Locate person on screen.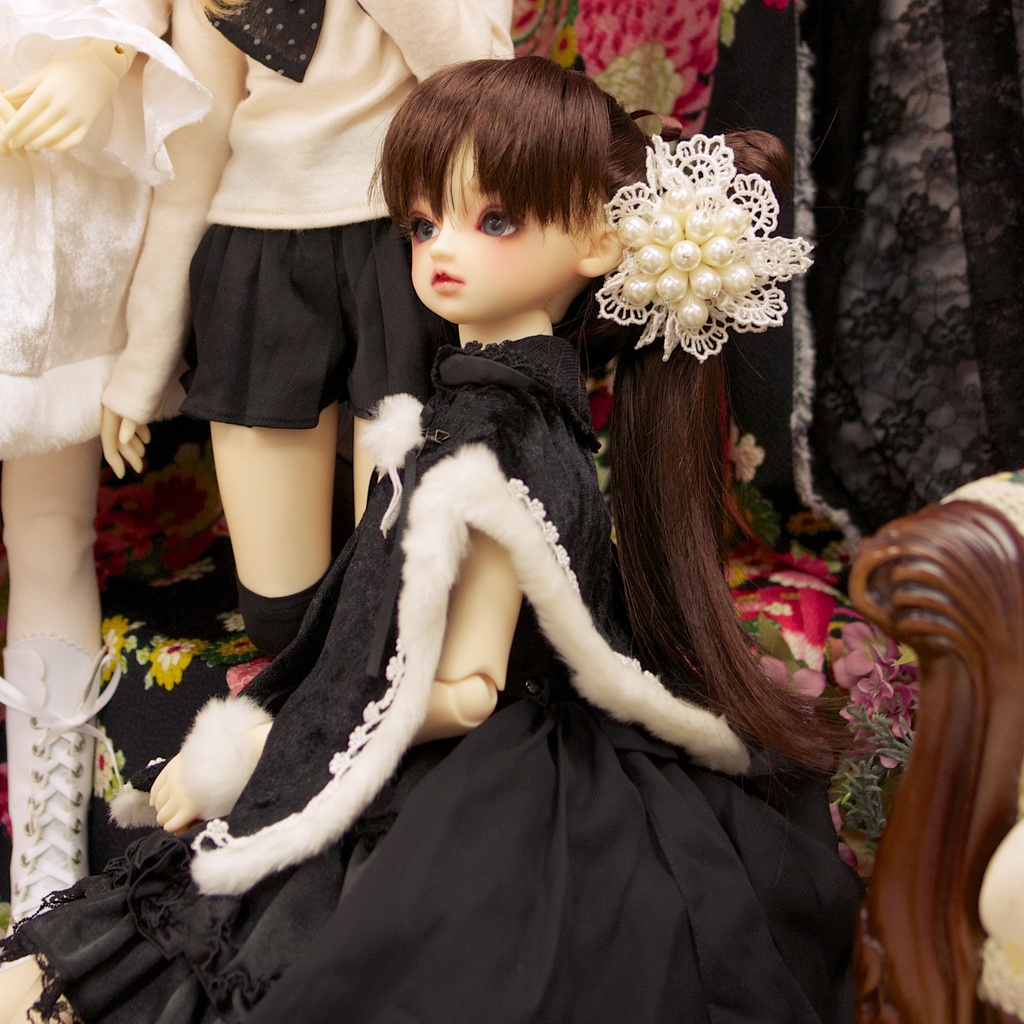
On screen at box(97, 0, 504, 657).
